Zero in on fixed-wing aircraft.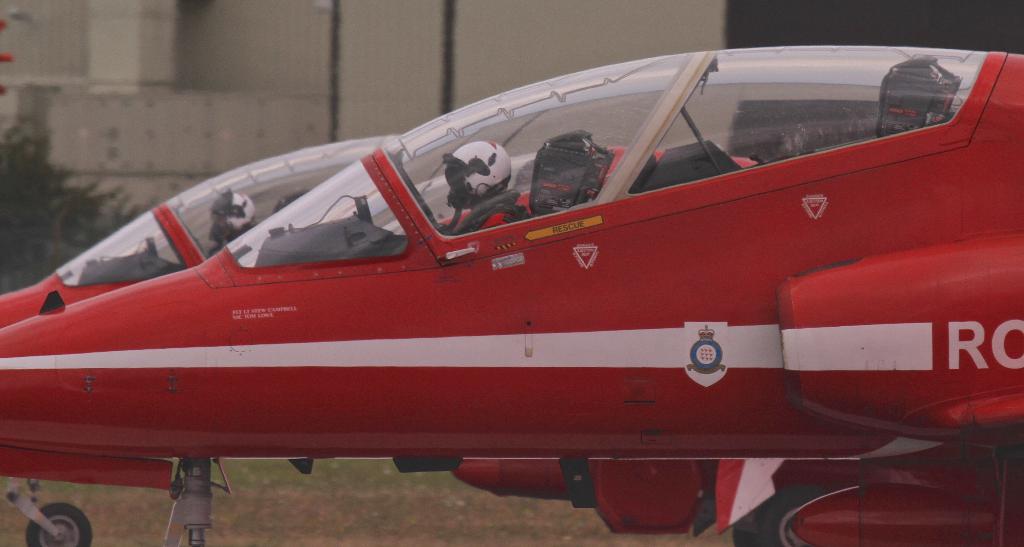
Zeroed in: crop(0, 40, 1022, 546).
